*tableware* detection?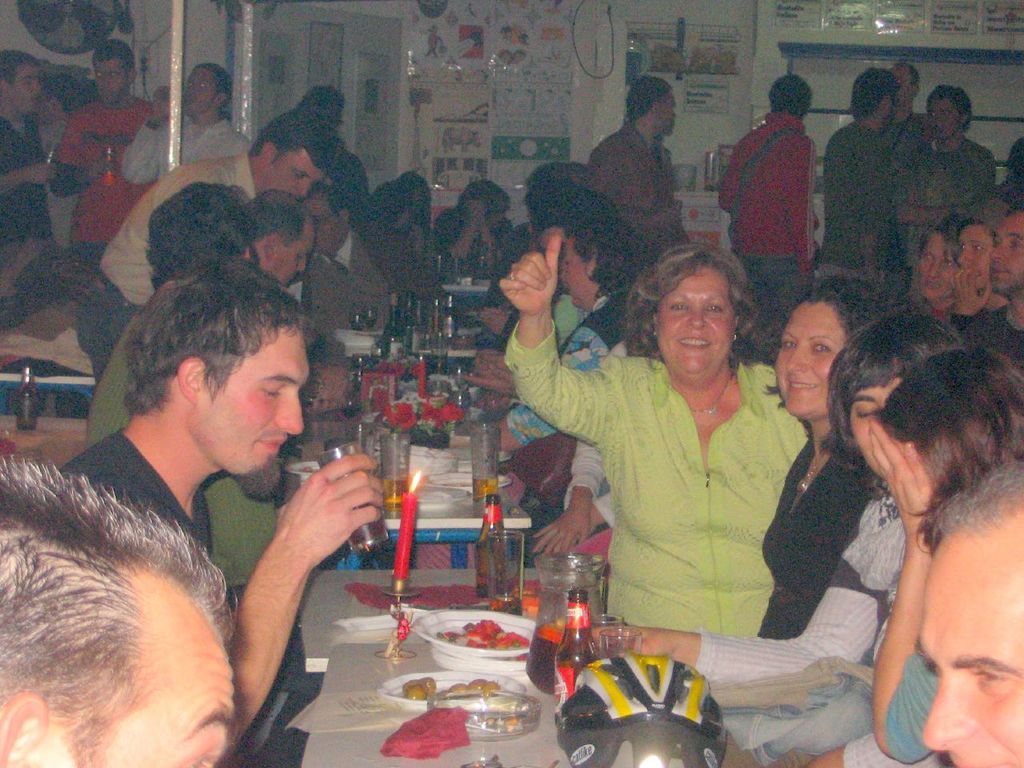
<region>283, 459, 323, 481</region>
